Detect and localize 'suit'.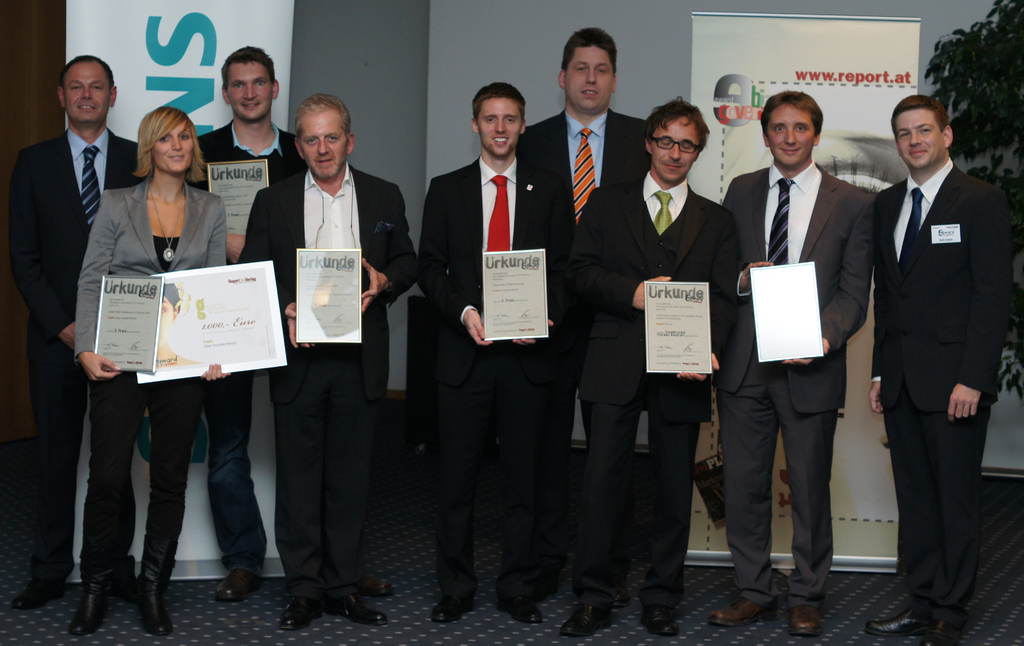
Localized at (left=733, top=85, right=879, bottom=610).
